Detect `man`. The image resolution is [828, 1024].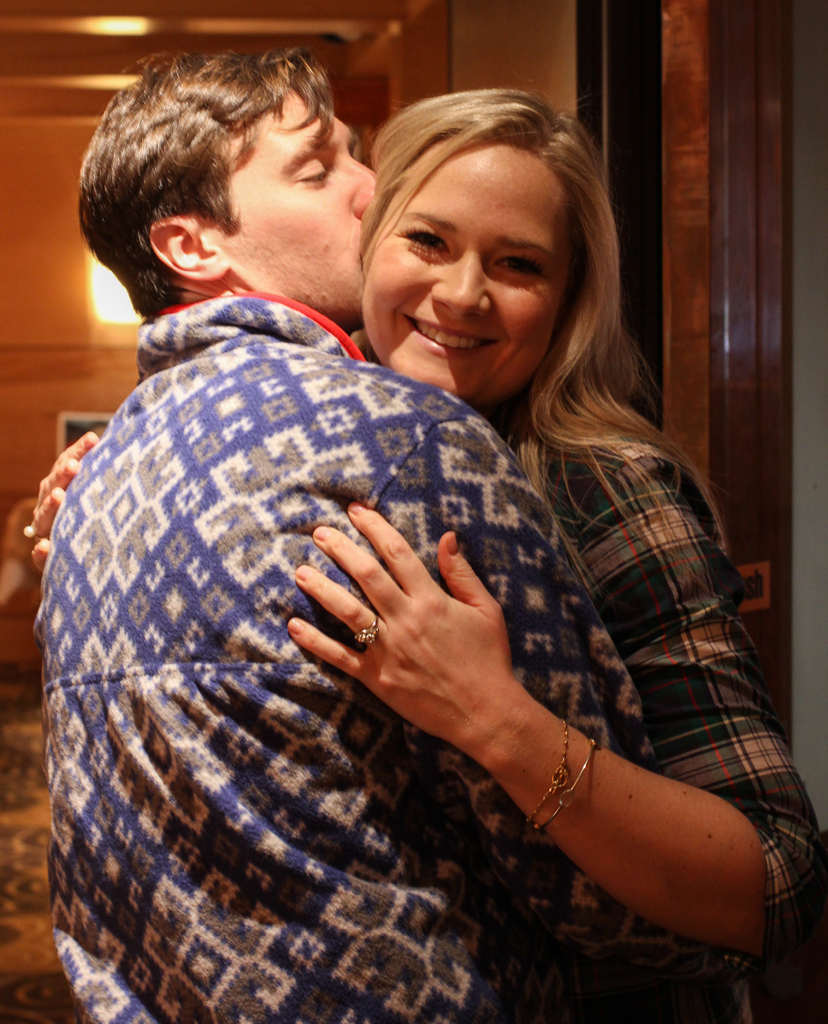
{"left": 35, "top": 47, "right": 662, "bottom": 1023}.
